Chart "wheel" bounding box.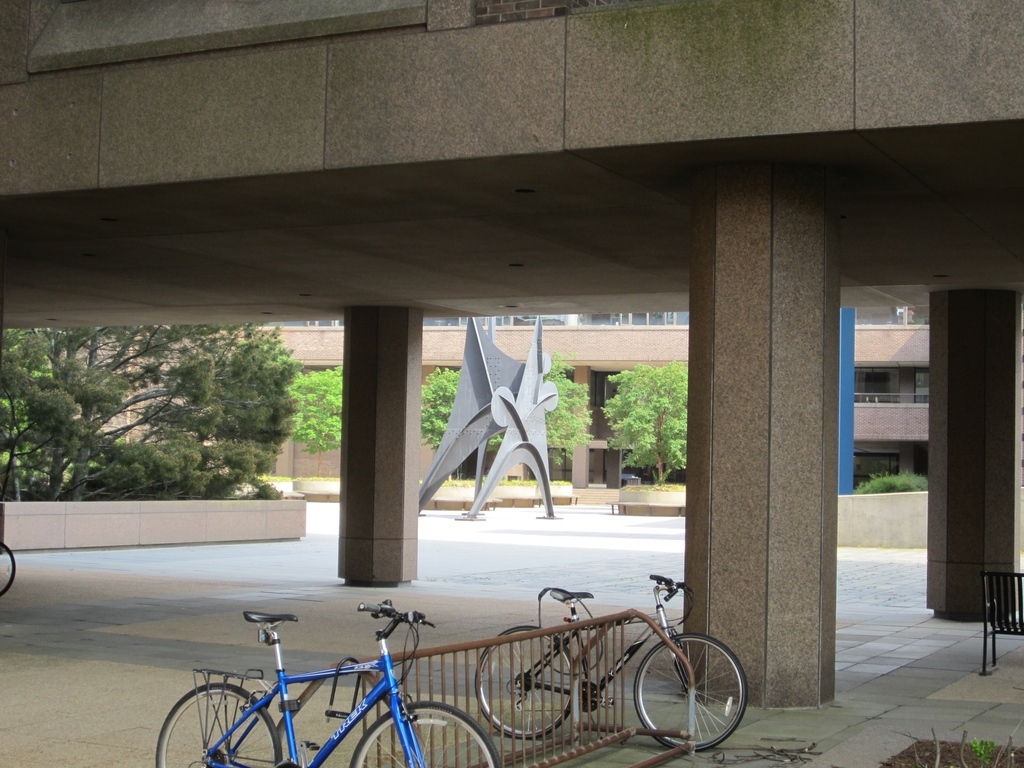
Charted: l=474, t=626, r=573, b=739.
